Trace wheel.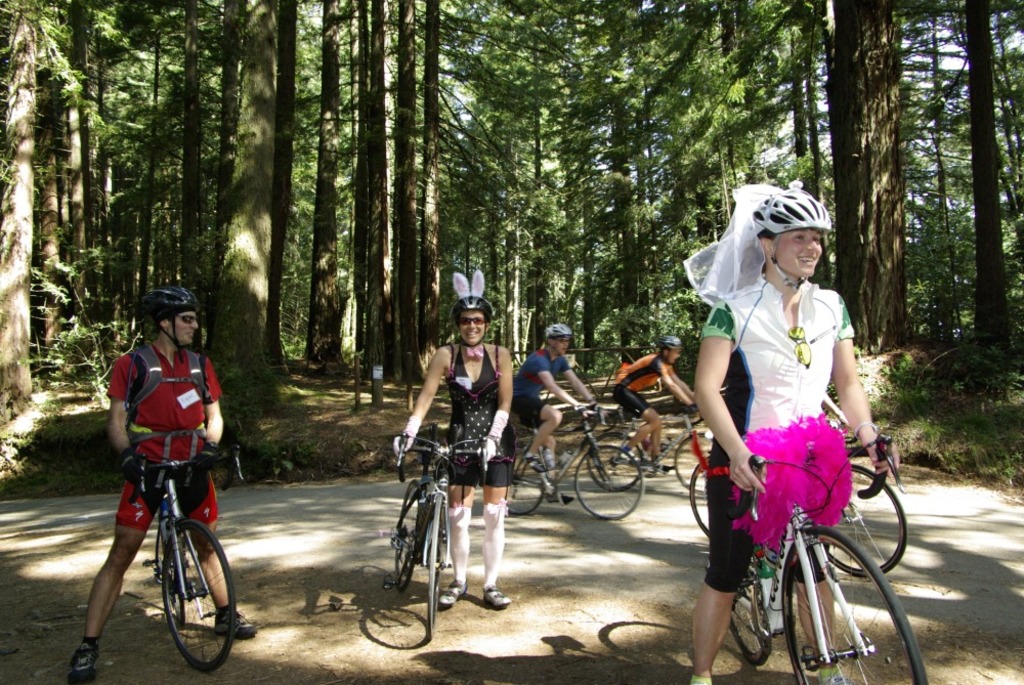
Traced to {"left": 161, "top": 521, "right": 242, "bottom": 676}.
